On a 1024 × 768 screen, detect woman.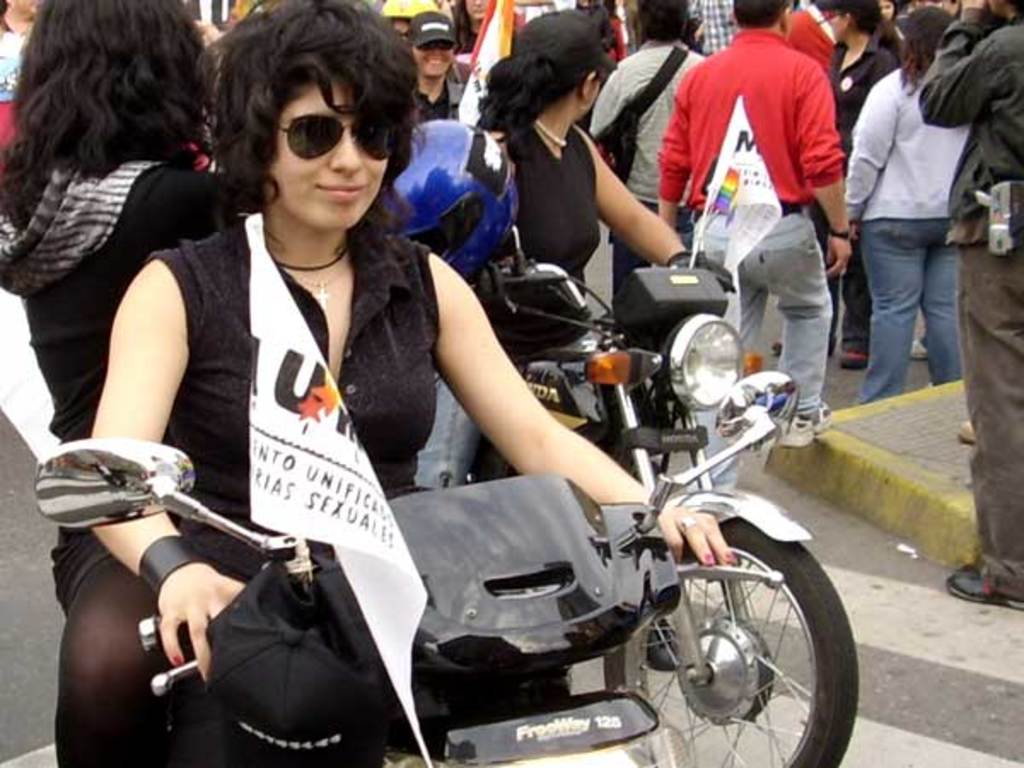
{"left": 413, "top": 36, "right": 466, "bottom": 125}.
